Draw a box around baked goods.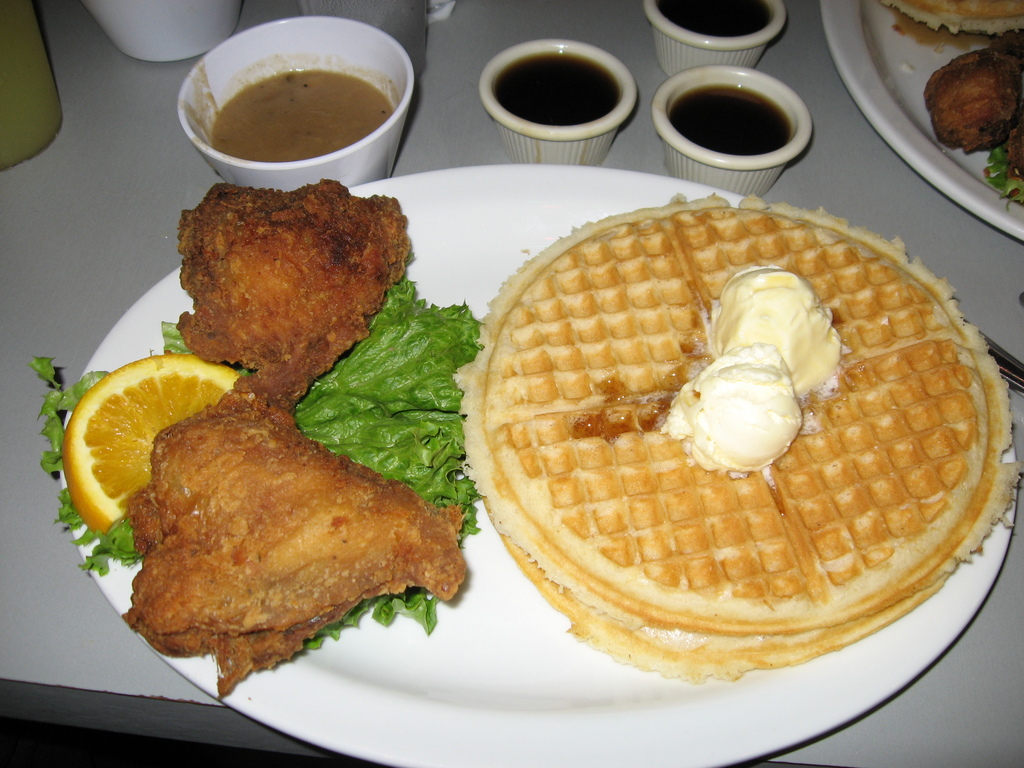
(x1=877, y1=0, x2=1023, y2=51).
